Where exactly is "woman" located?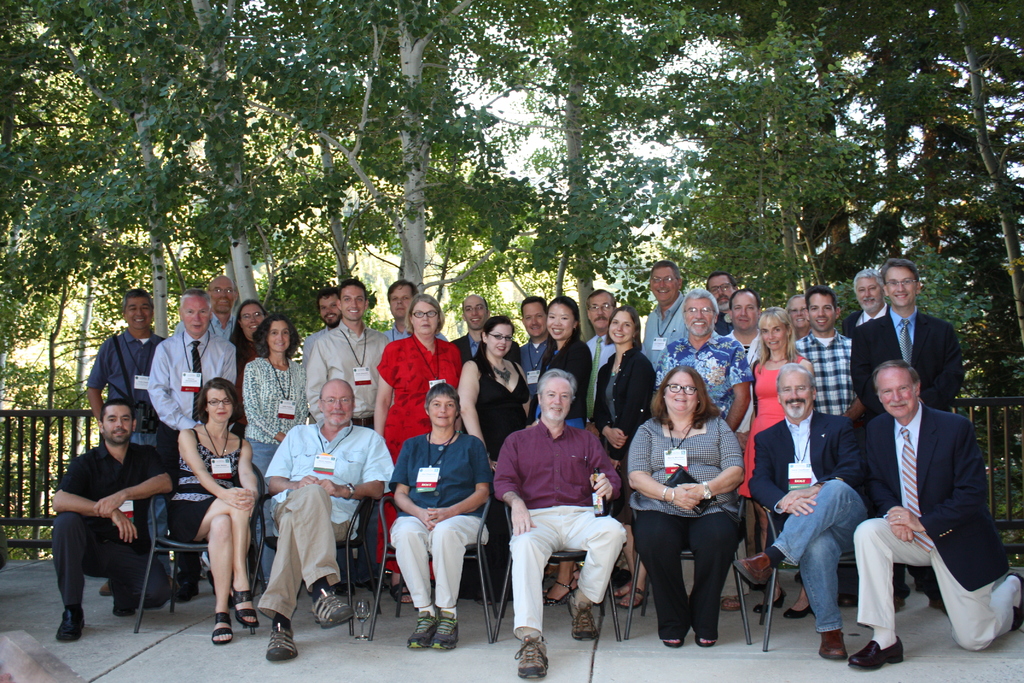
Its bounding box is [452,309,535,599].
